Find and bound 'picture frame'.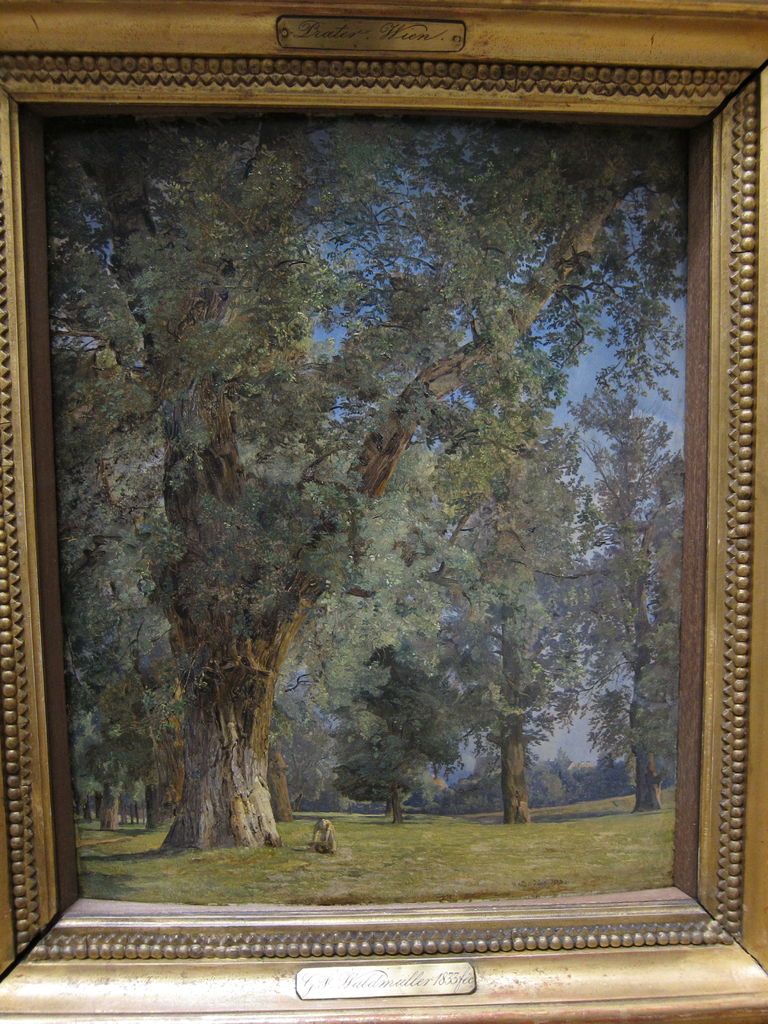
Bound: x1=18, y1=12, x2=767, y2=1023.
